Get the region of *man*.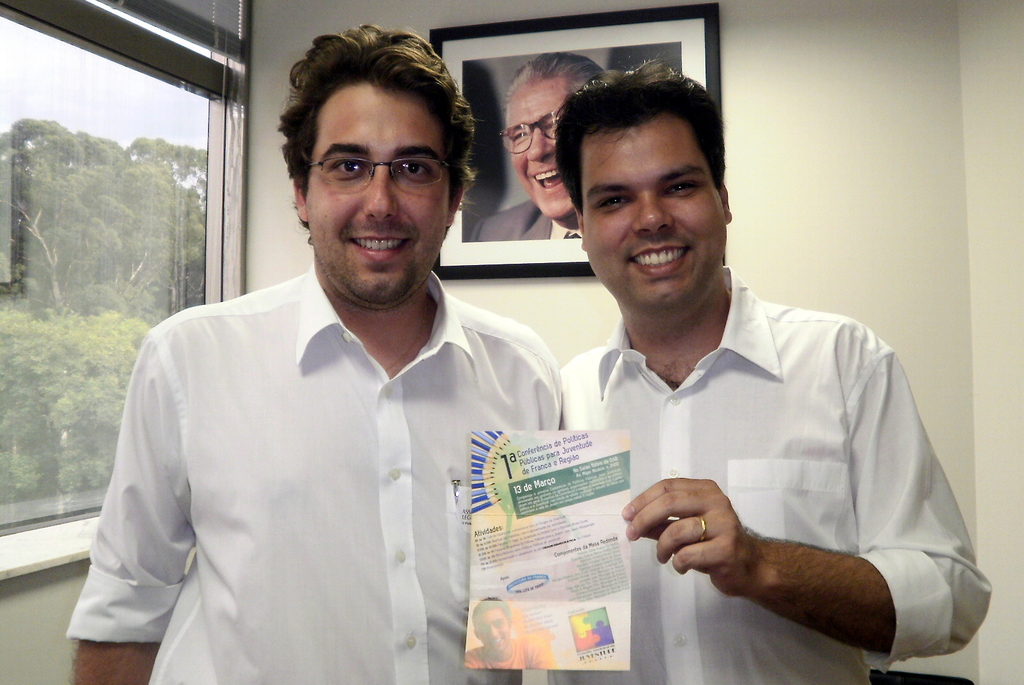
<box>68,19,560,684</box>.
